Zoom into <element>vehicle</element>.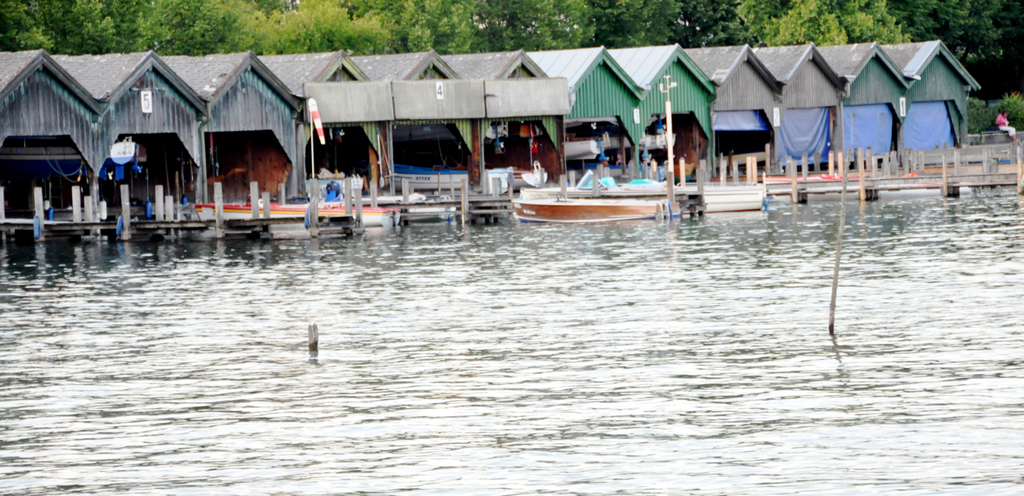
Zoom target: 190 198 459 227.
